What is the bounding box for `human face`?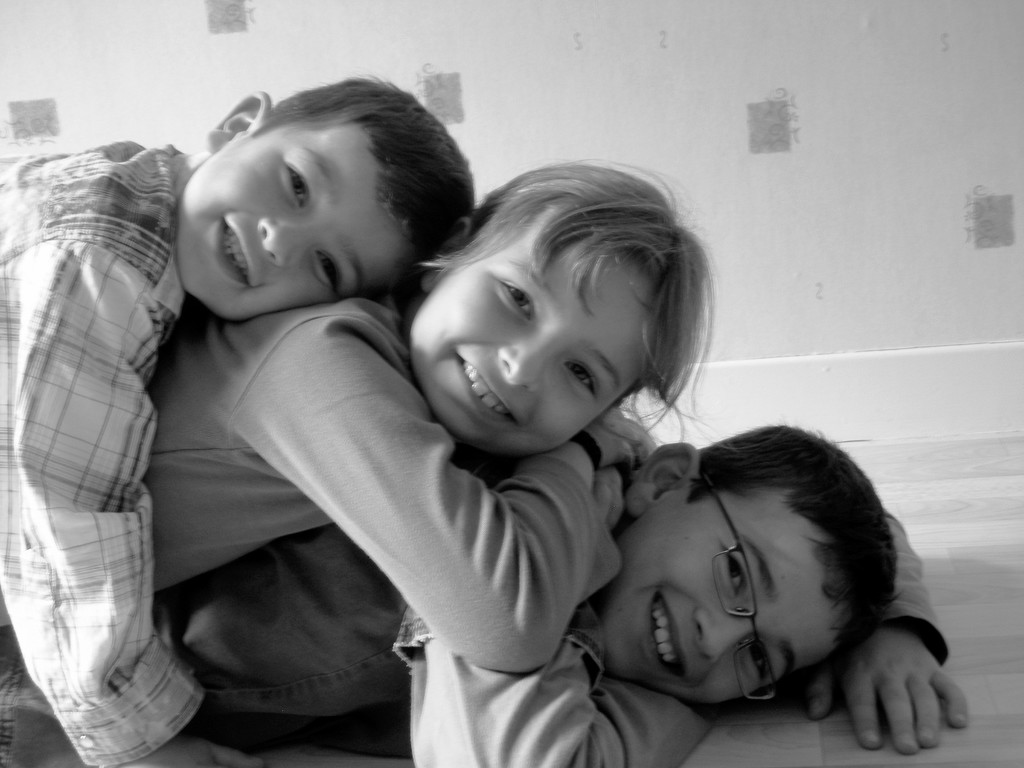
box(173, 119, 406, 325).
